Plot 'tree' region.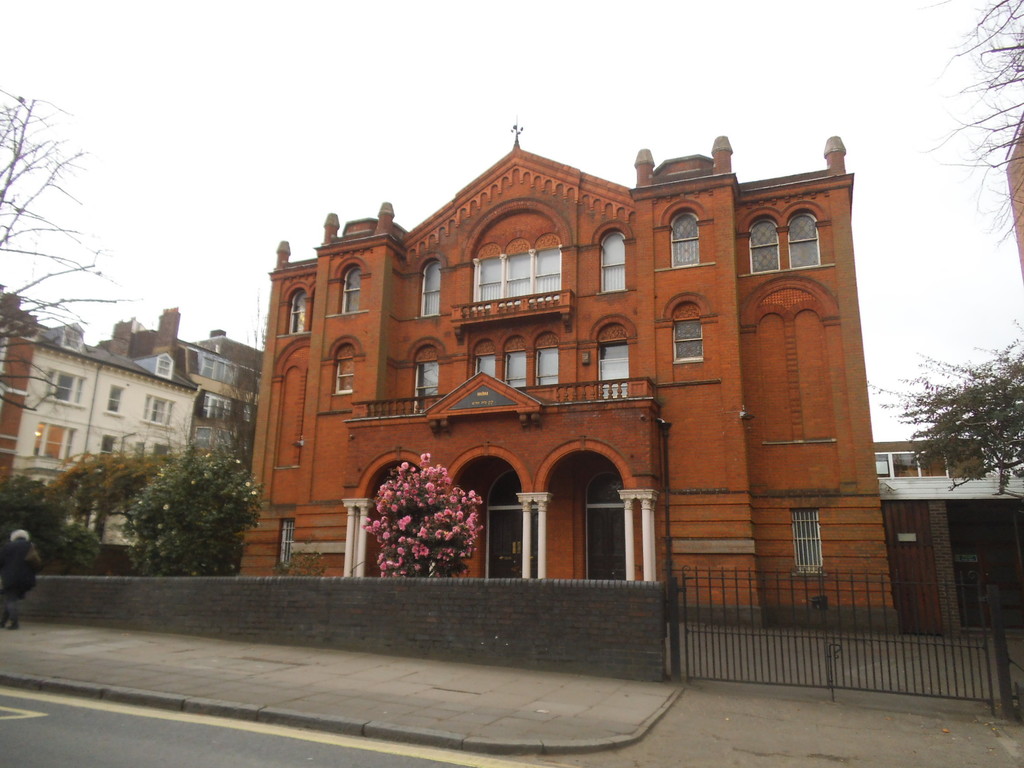
Plotted at (868, 319, 1023, 495).
